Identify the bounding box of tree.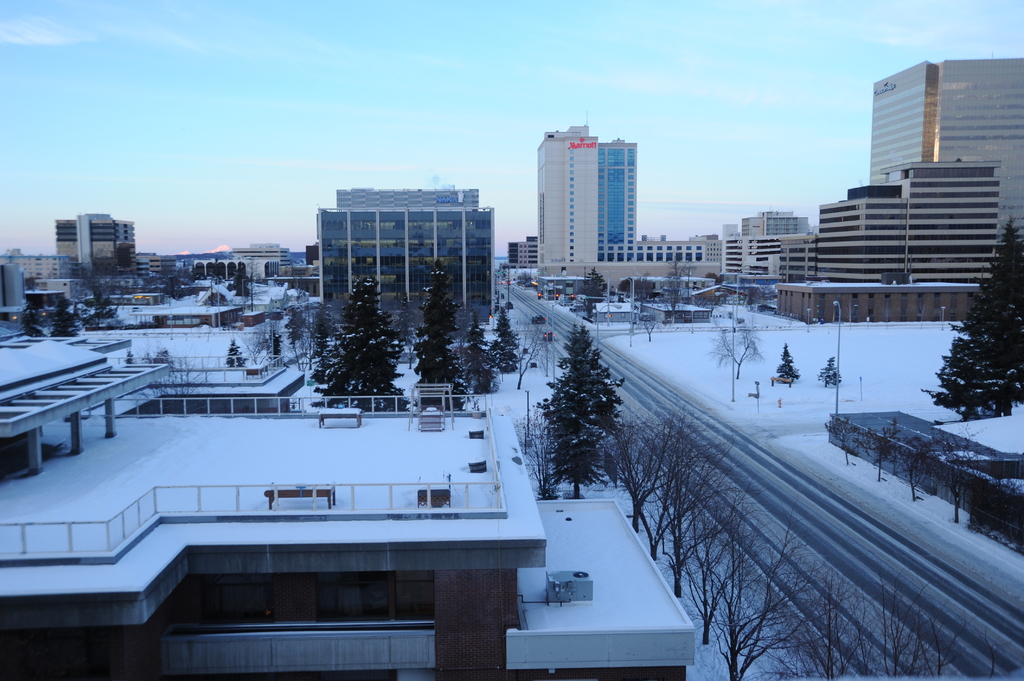
l=922, t=213, r=1023, b=422.
